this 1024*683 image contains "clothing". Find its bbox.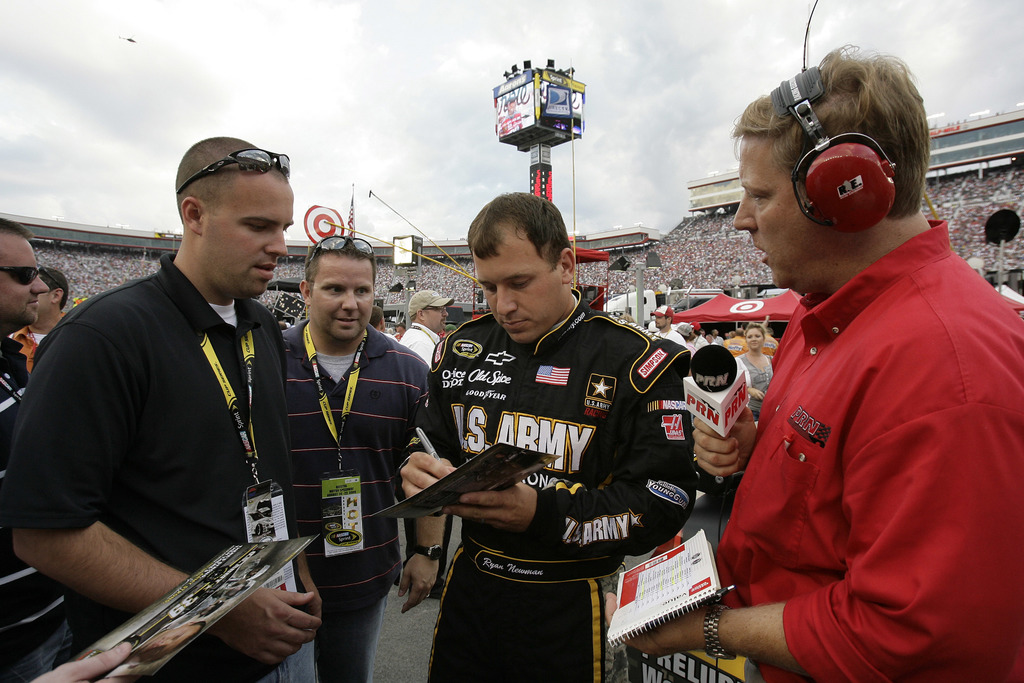
BBox(650, 320, 689, 347).
